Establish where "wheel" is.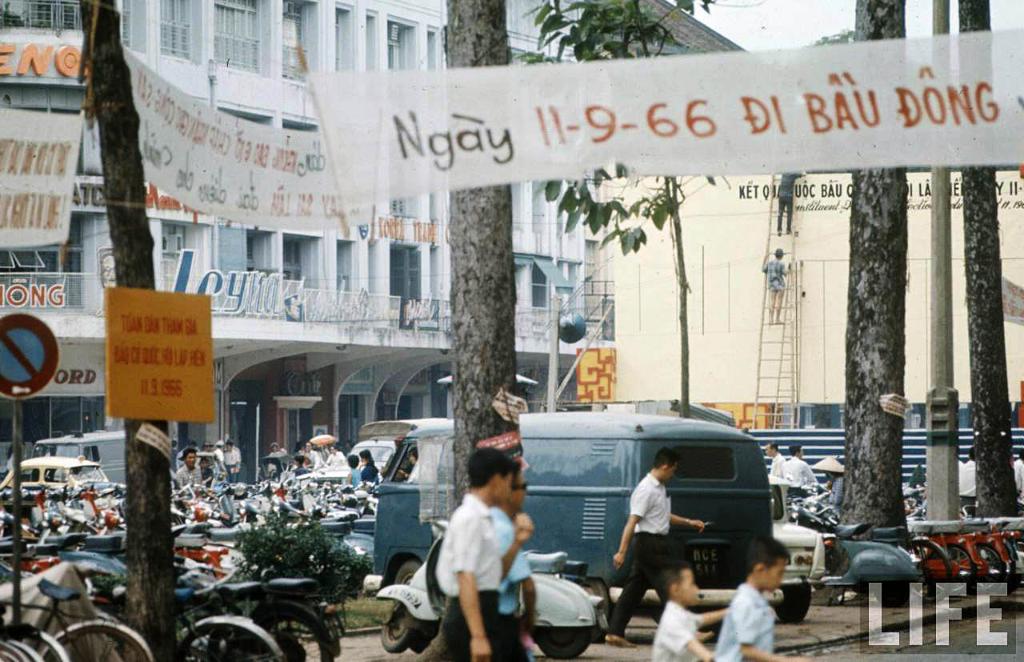
Established at {"x1": 377, "y1": 601, "x2": 416, "y2": 652}.
